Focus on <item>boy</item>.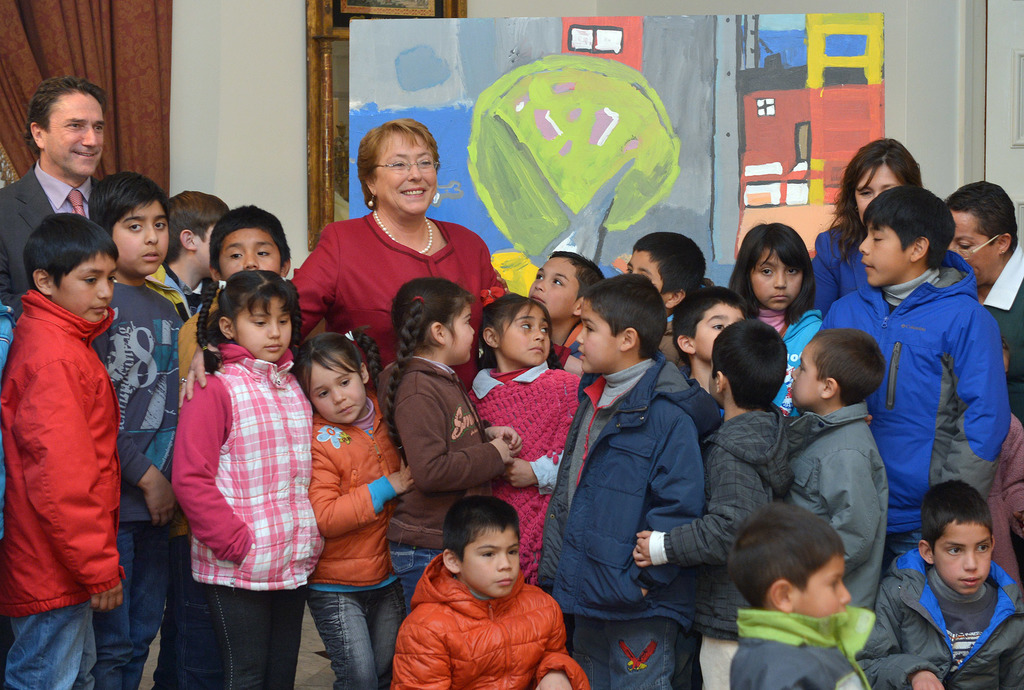
Focused at (x1=535, y1=271, x2=705, y2=687).
